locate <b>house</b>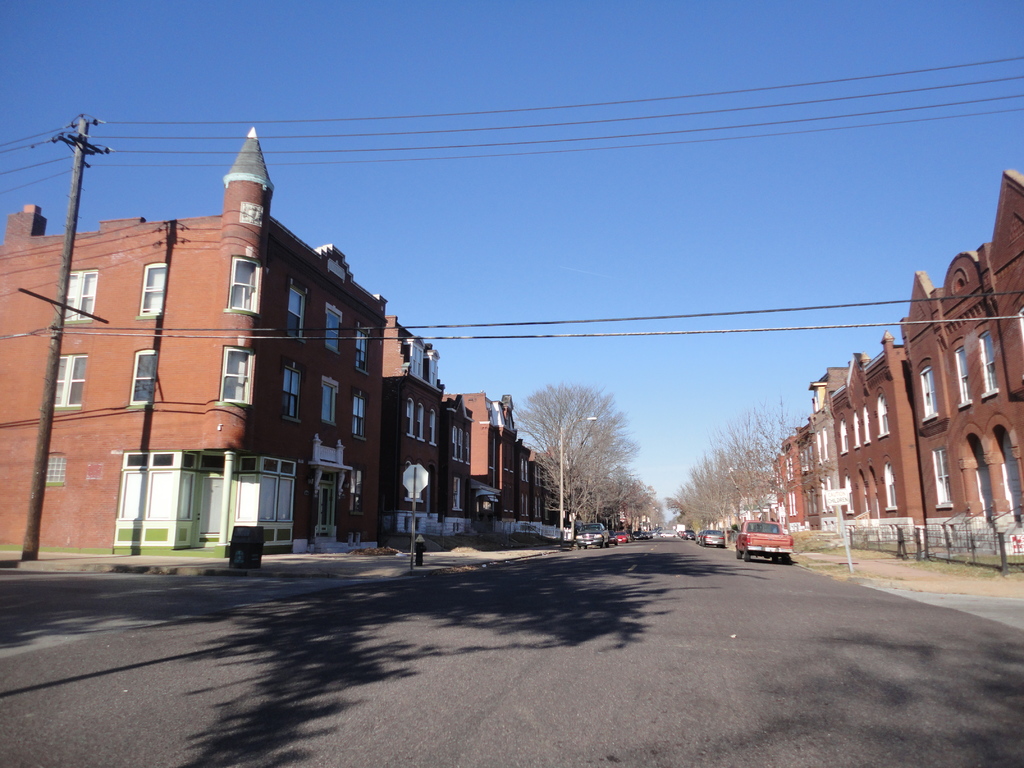
0, 127, 380, 556
